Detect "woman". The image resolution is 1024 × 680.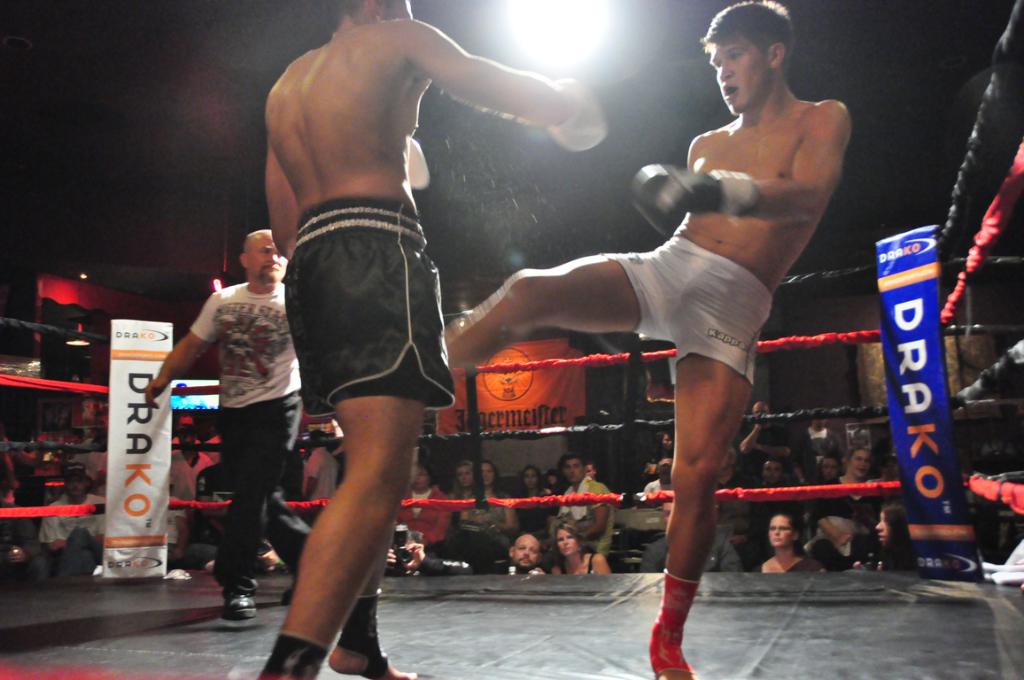
crop(462, 460, 524, 552).
